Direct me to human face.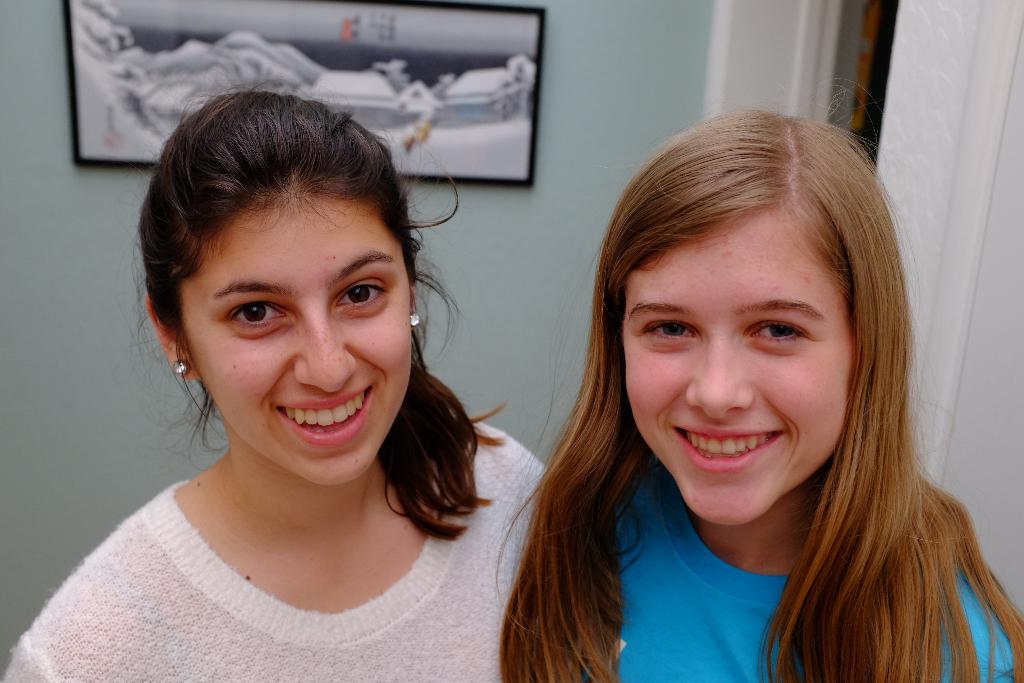
Direction: 620 214 847 527.
